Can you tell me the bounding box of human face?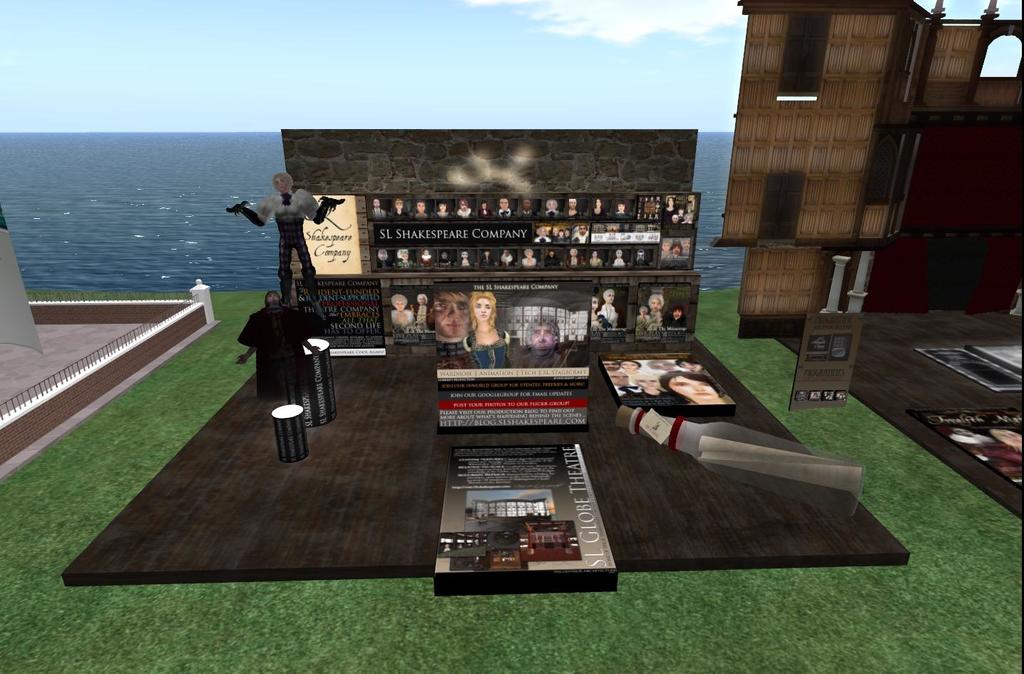
BBox(473, 300, 491, 323).
